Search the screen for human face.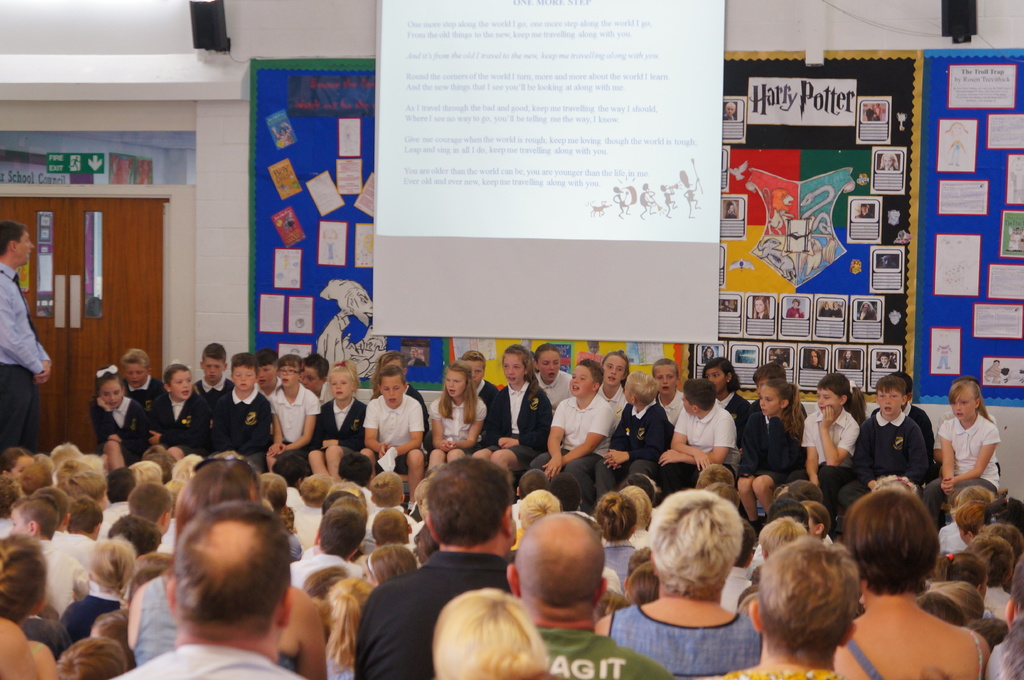
Found at {"x1": 381, "y1": 376, "x2": 404, "y2": 409}.
